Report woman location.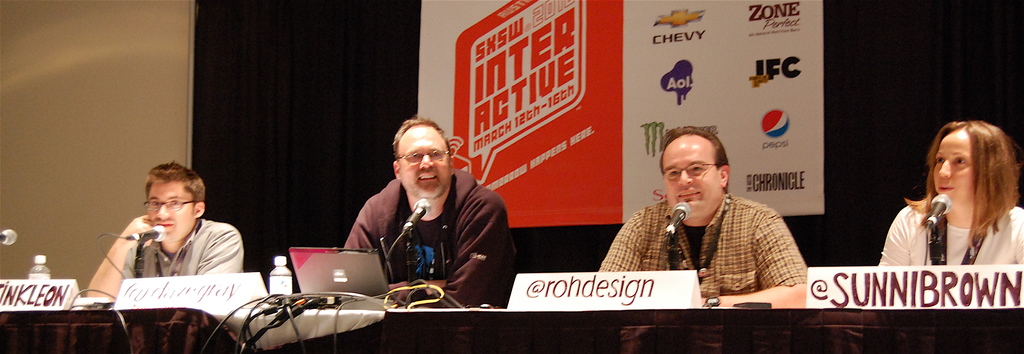
Report: [x1=866, y1=131, x2=1017, y2=289].
